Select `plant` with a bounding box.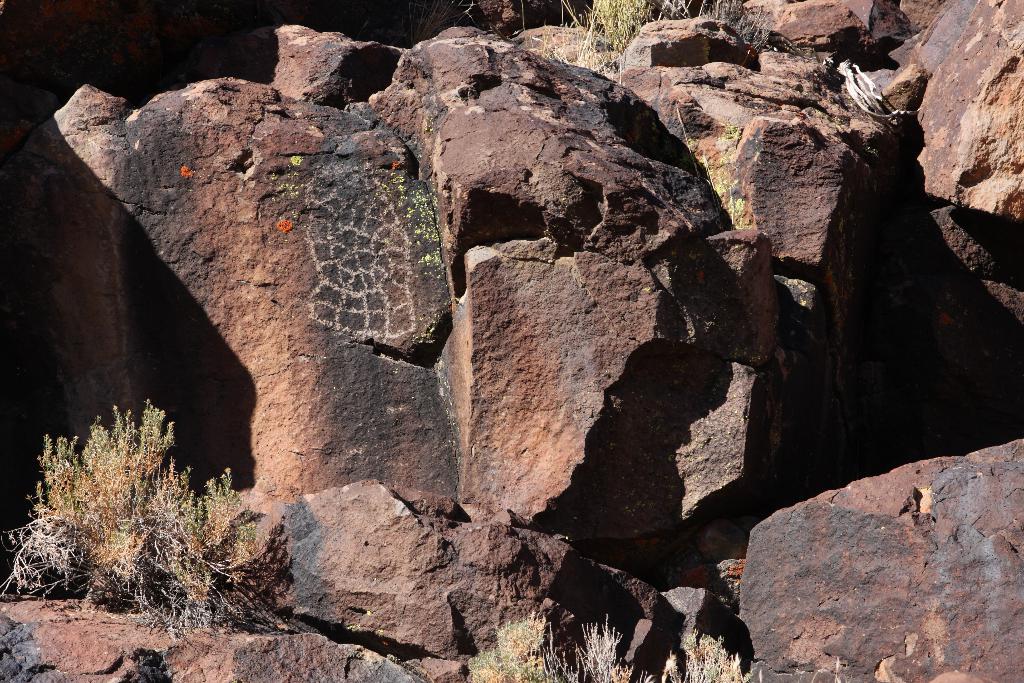
662, 627, 748, 682.
